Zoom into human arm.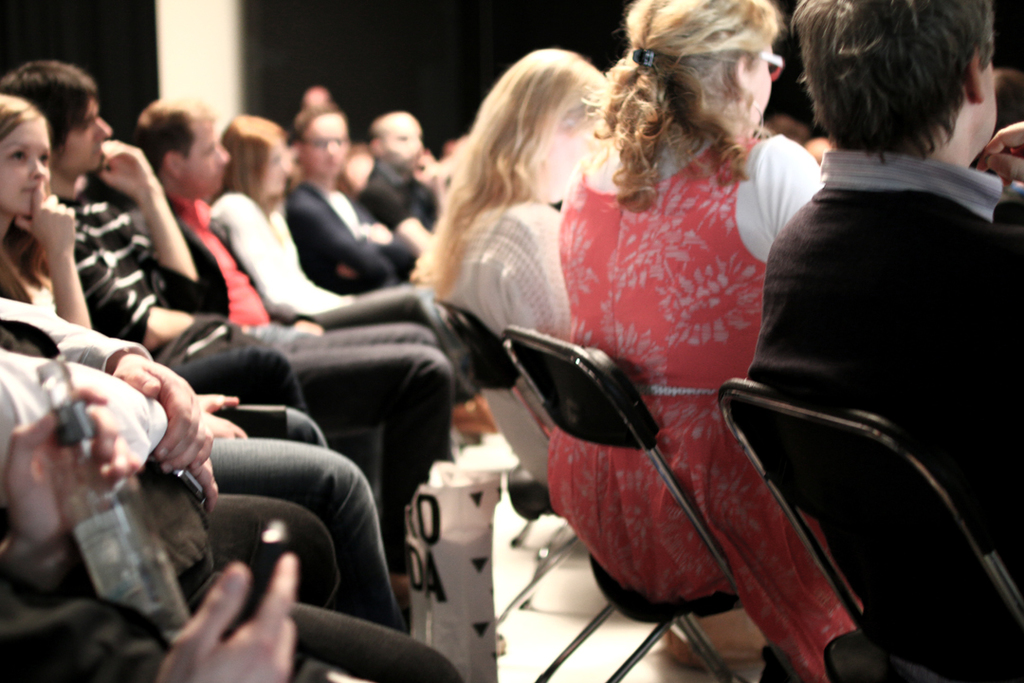
Zoom target: x1=487, y1=220, x2=589, y2=377.
